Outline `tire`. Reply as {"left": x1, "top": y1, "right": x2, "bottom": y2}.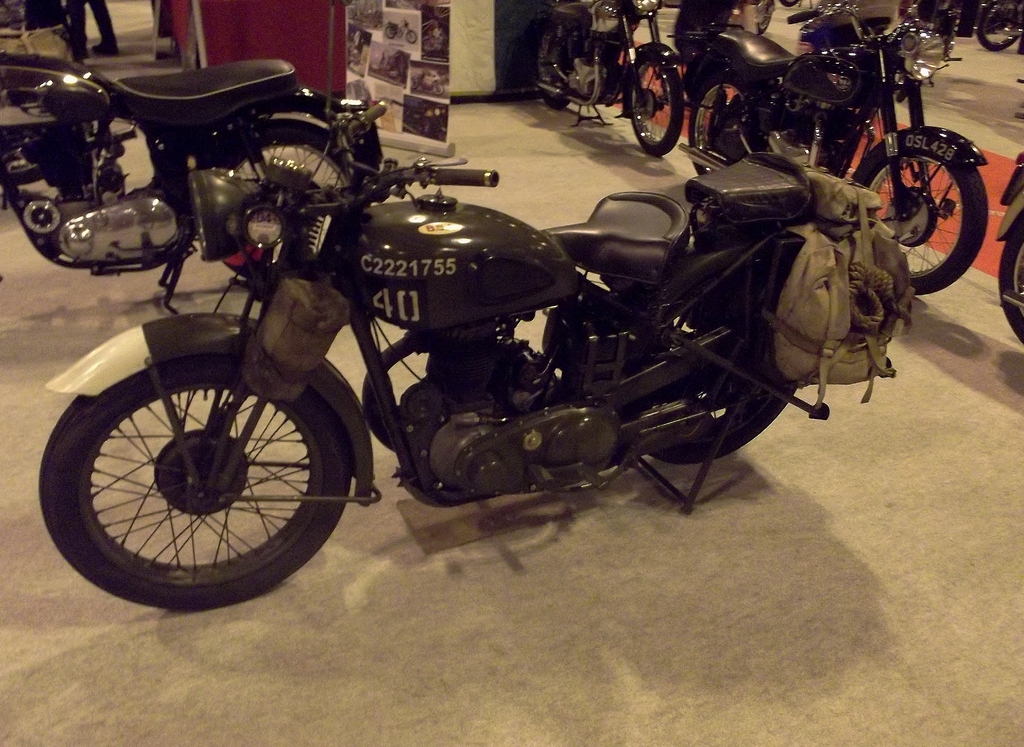
{"left": 42, "top": 362, "right": 356, "bottom": 614}.
